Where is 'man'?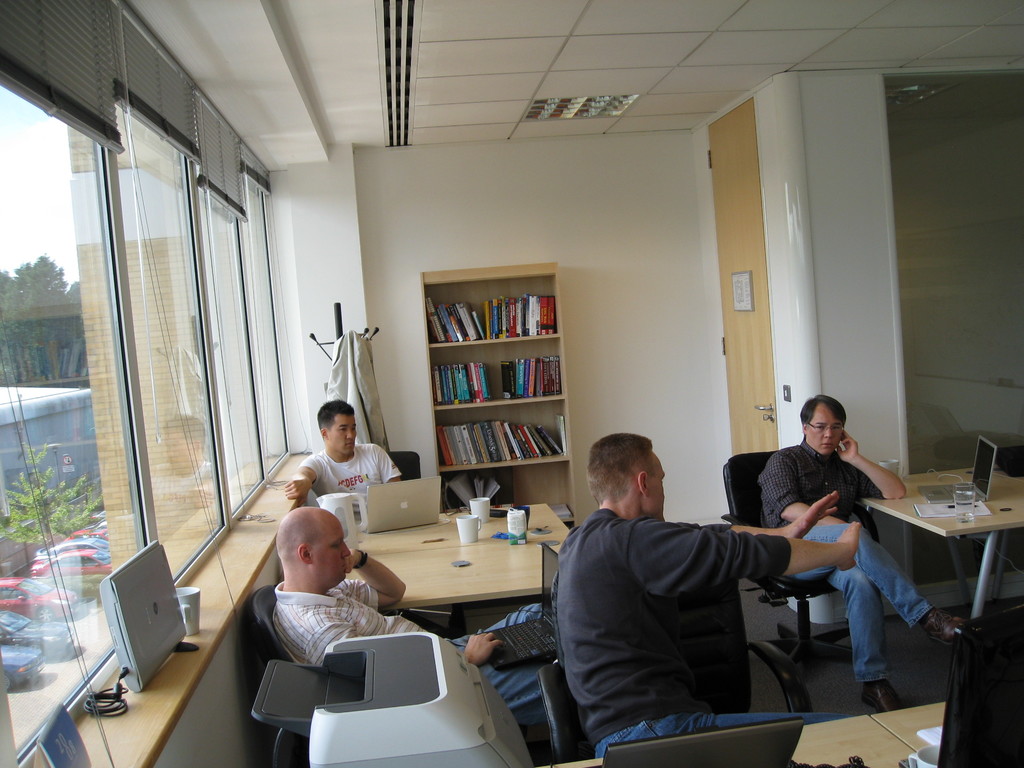
<box>763,390,989,716</box>.
